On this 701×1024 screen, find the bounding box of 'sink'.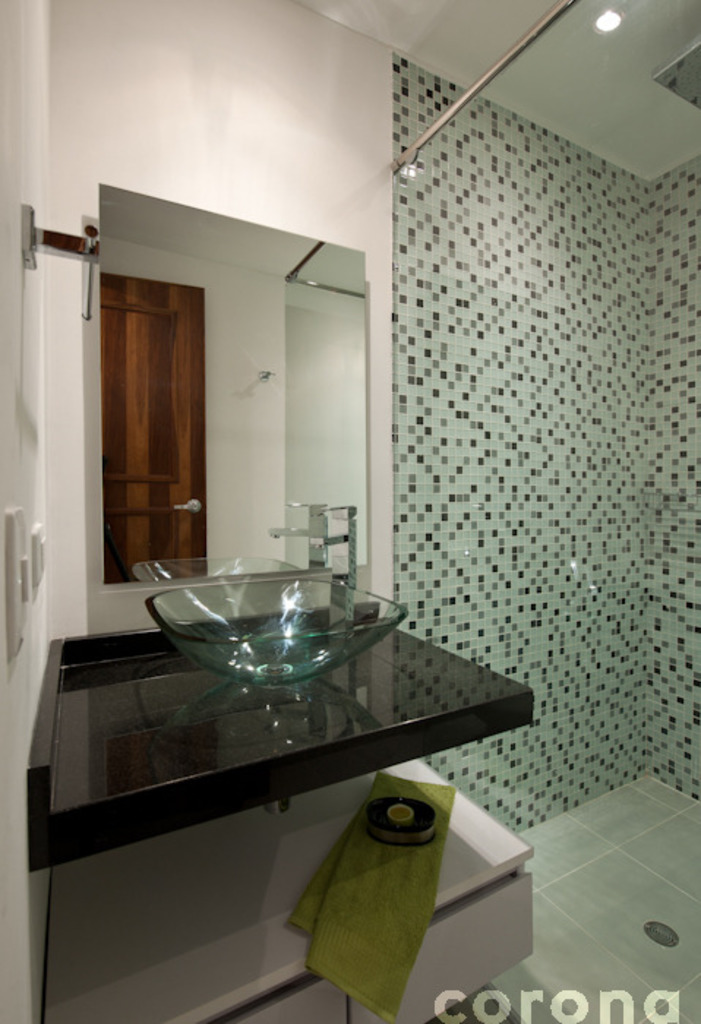
Bounding box: bbox(143, 503, 413, 690).
